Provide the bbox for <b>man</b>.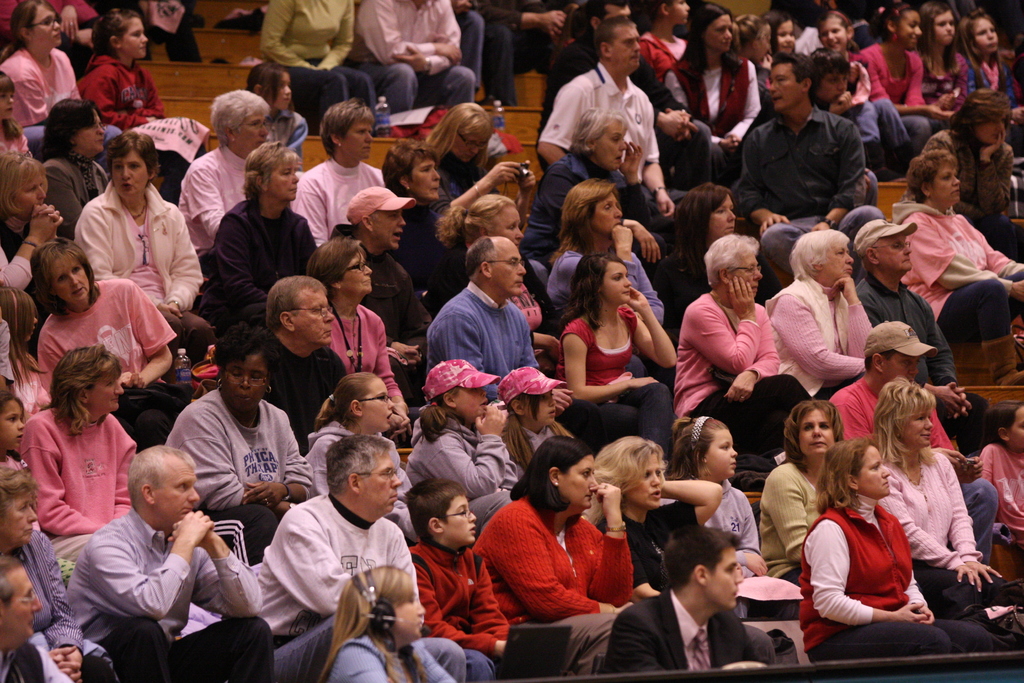
bbox=(532, 15, 688, 272).
